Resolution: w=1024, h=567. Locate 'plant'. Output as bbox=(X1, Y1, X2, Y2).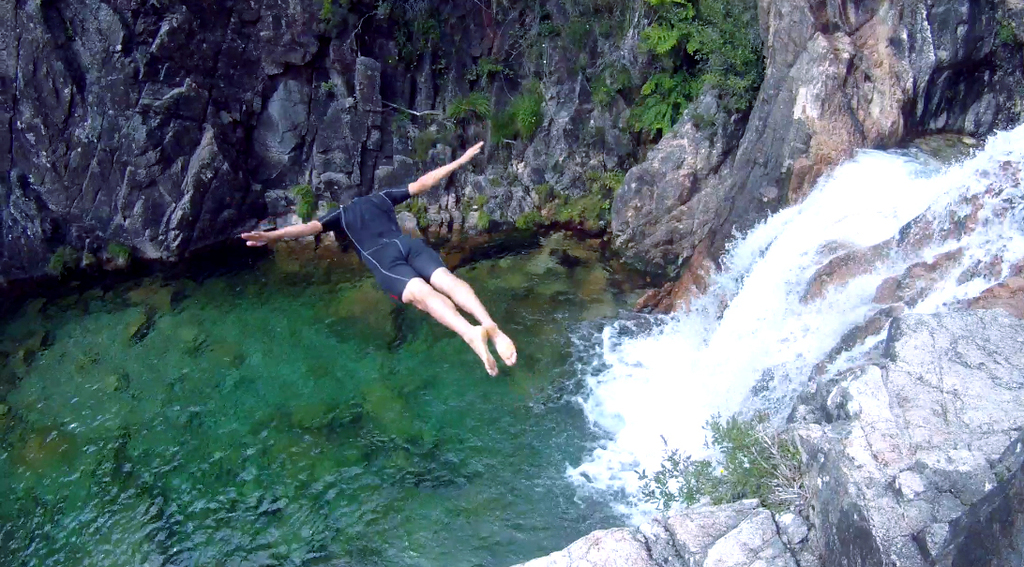
bbox=(514, 160, 629, 234).
